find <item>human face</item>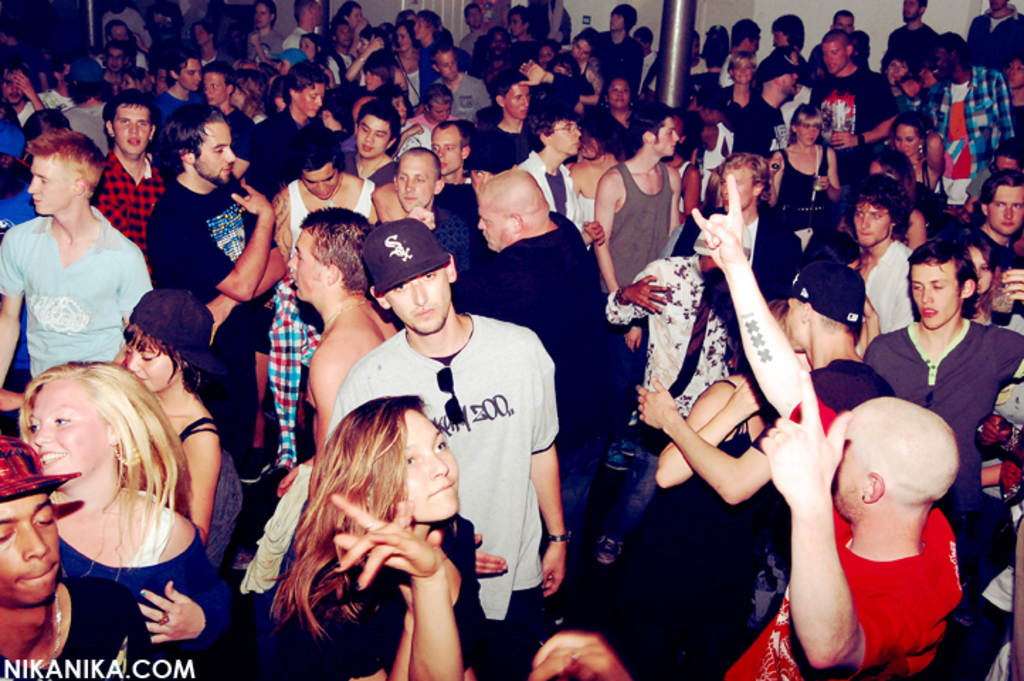
(112,105,152,157)
